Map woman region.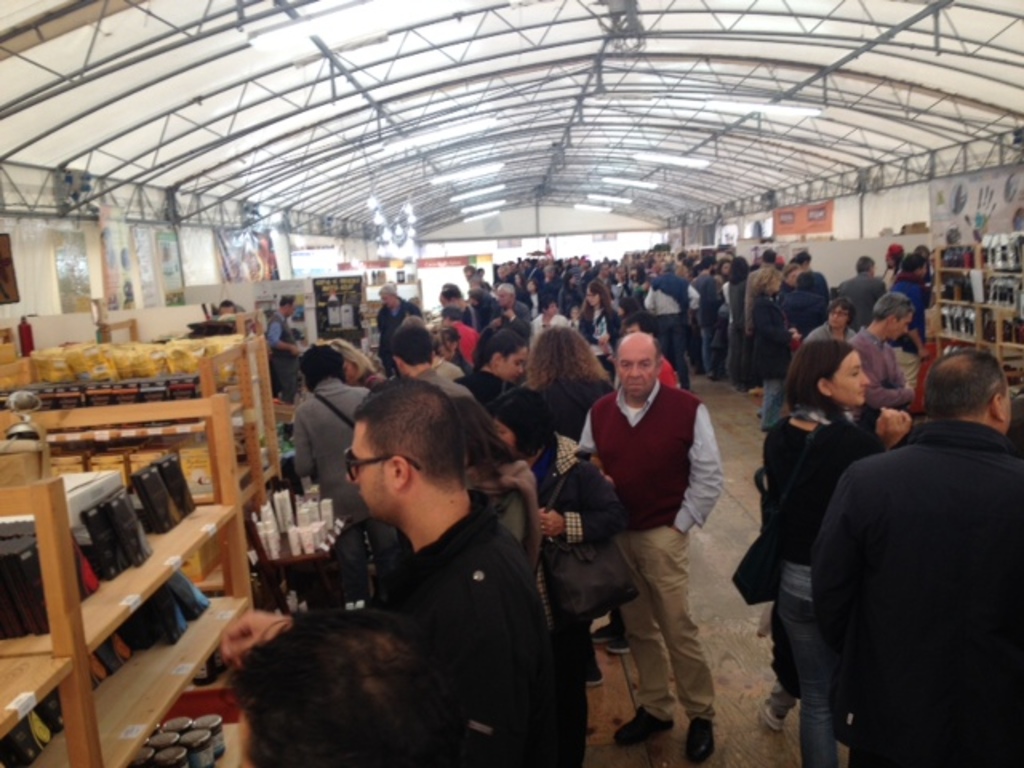
Mapped to (left=578, top=280, right=619, bottom=374).
